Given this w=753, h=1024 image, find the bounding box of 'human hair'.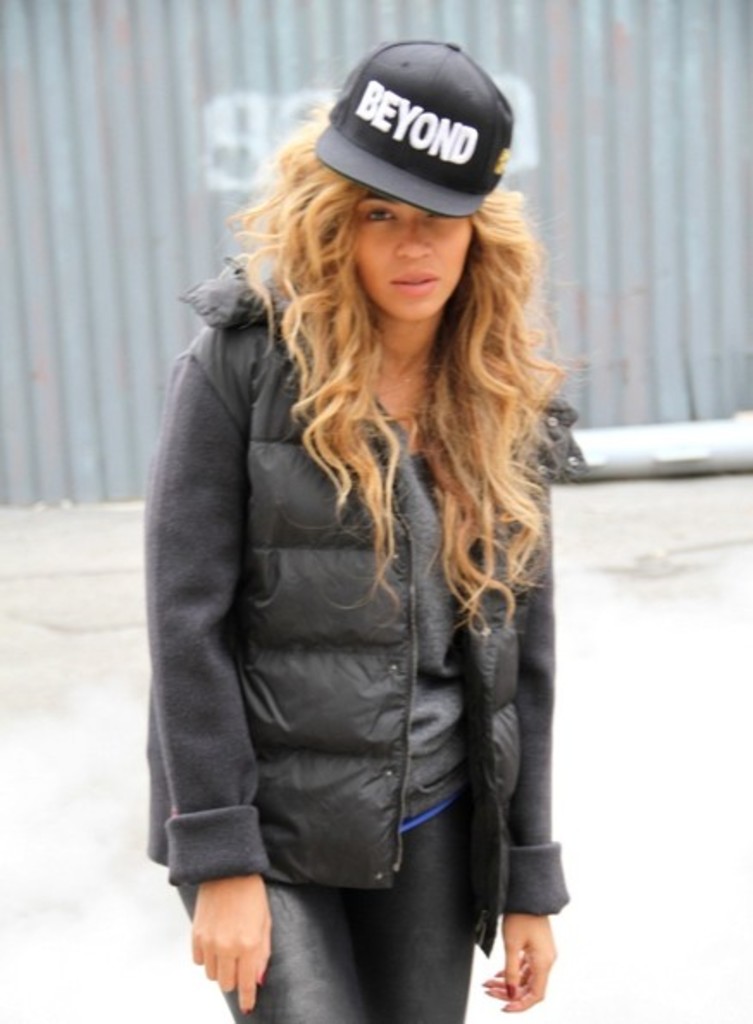
bbox(207, 103, 551, 578).
